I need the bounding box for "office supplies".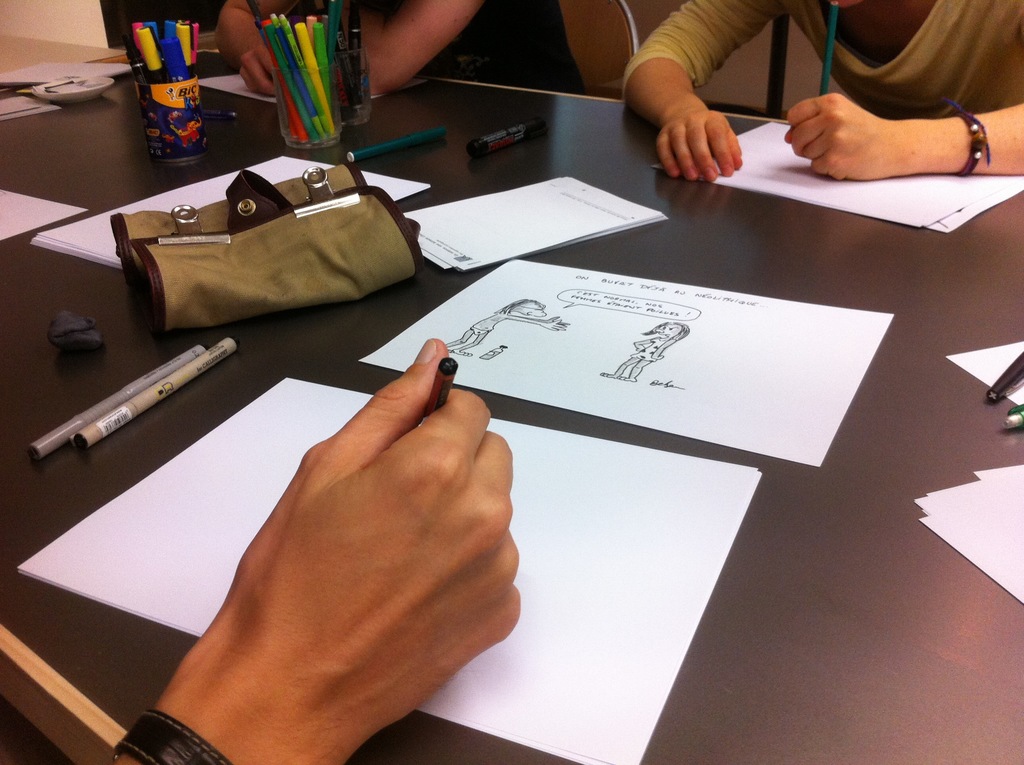
Here it is: (133, 74, 202, 166).
